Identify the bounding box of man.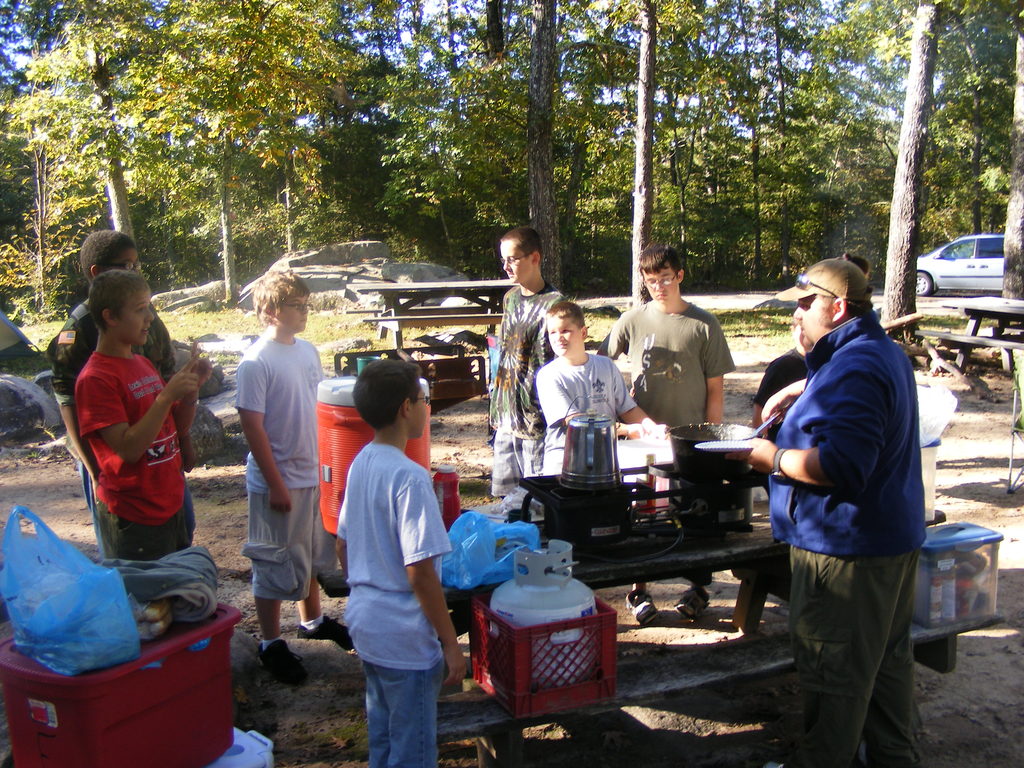
left=720, top=254, right=929, bottom=767.
